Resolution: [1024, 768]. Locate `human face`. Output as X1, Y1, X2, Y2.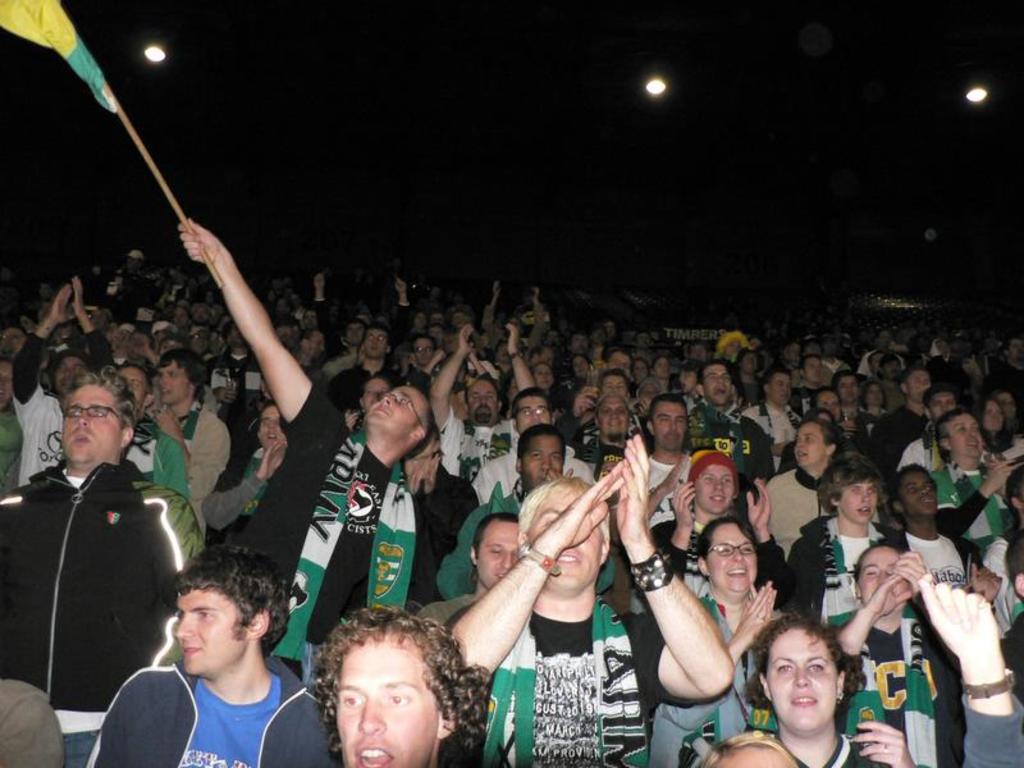
512, 393, 558, 438.
